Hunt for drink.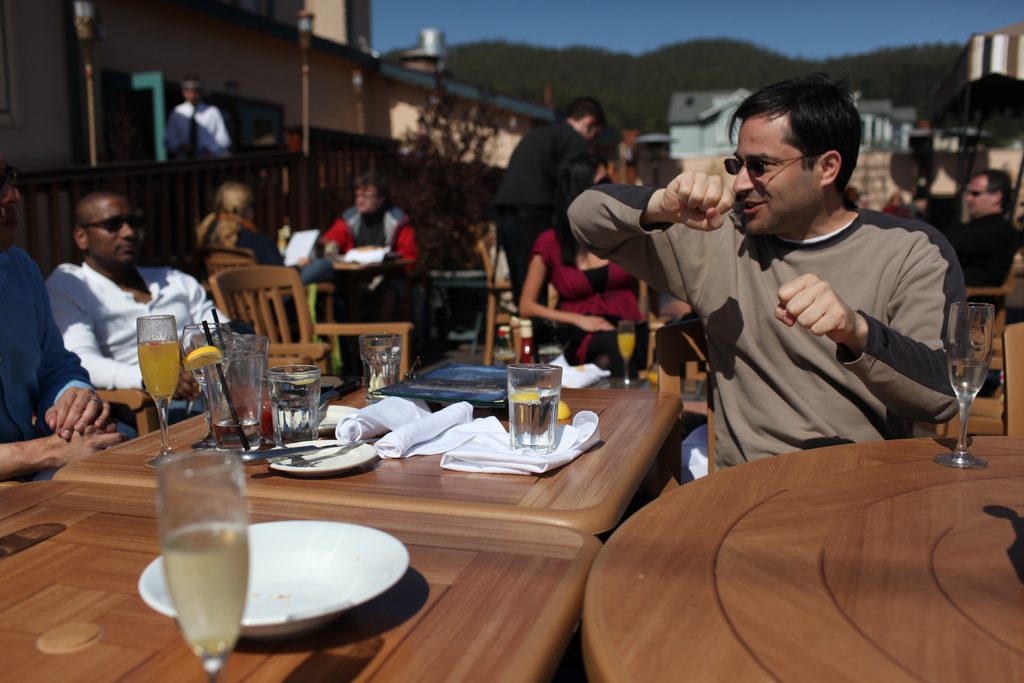
Hunted down at region(162, 518, 250, 659).
